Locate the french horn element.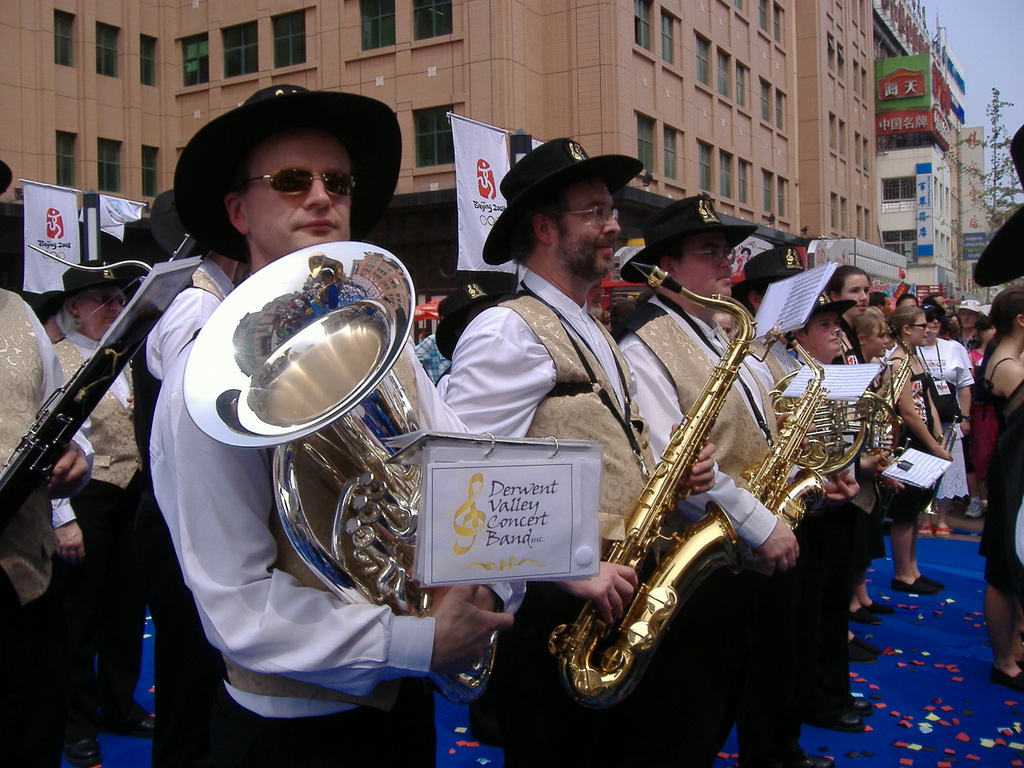
Element bbox: Rect(761, 362, 893, 486).
